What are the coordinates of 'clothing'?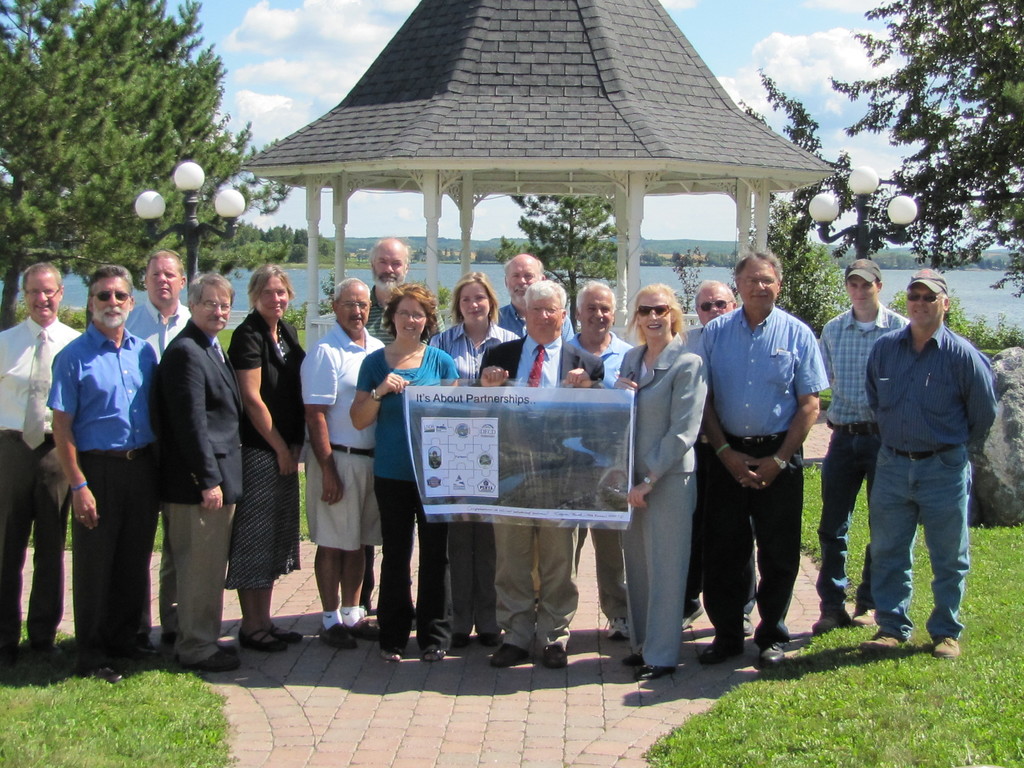
79 449 154 667.
